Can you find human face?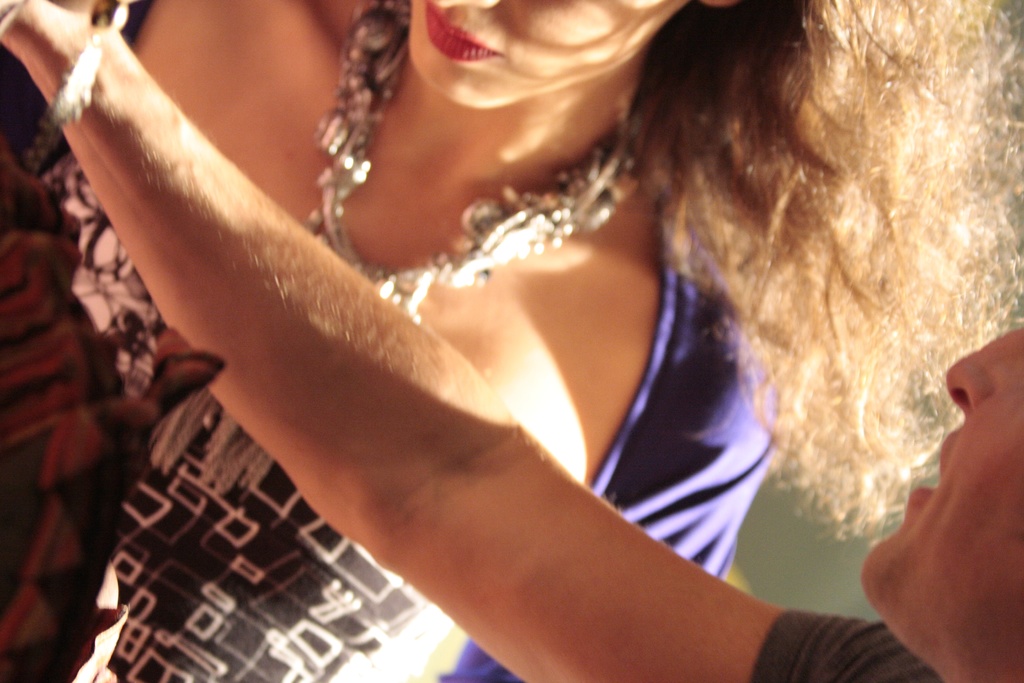
Yes, bounding box: rect(861, 329, 1023, 682).
